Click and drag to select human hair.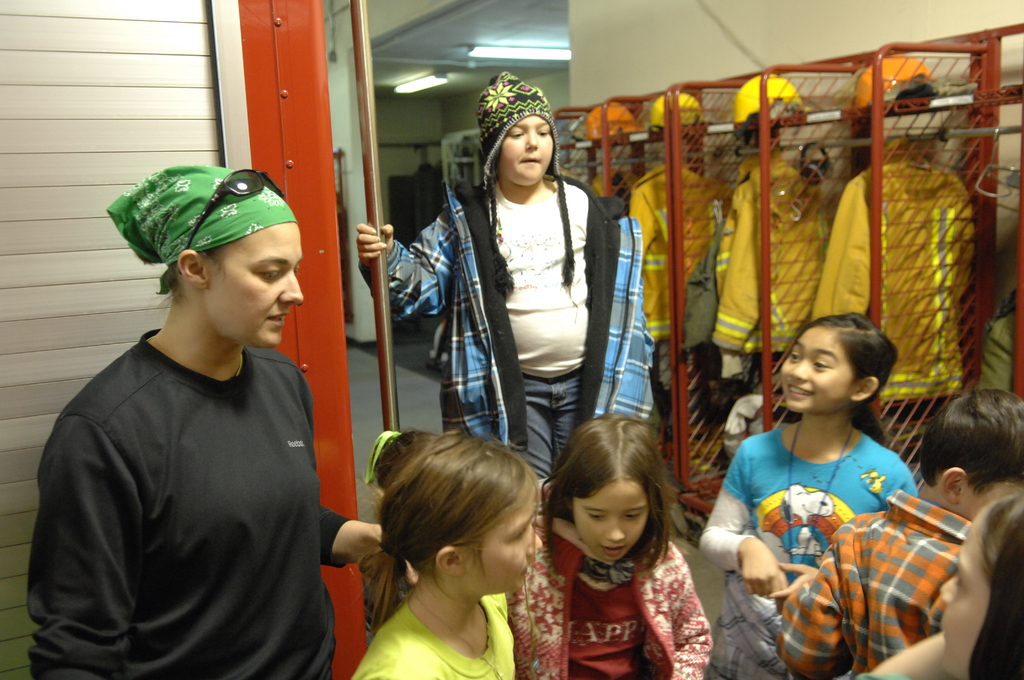
Selection: <box>919,387,1023,492</box>.
